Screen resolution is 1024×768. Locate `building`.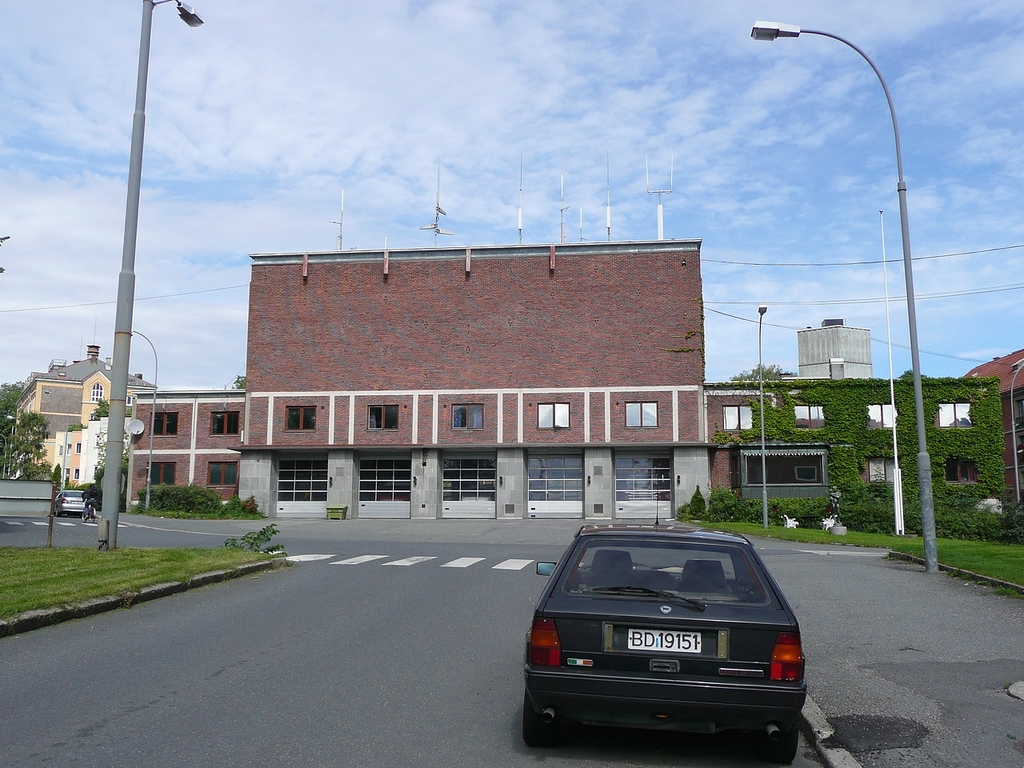
box=[962, 346, 1023, 430].
